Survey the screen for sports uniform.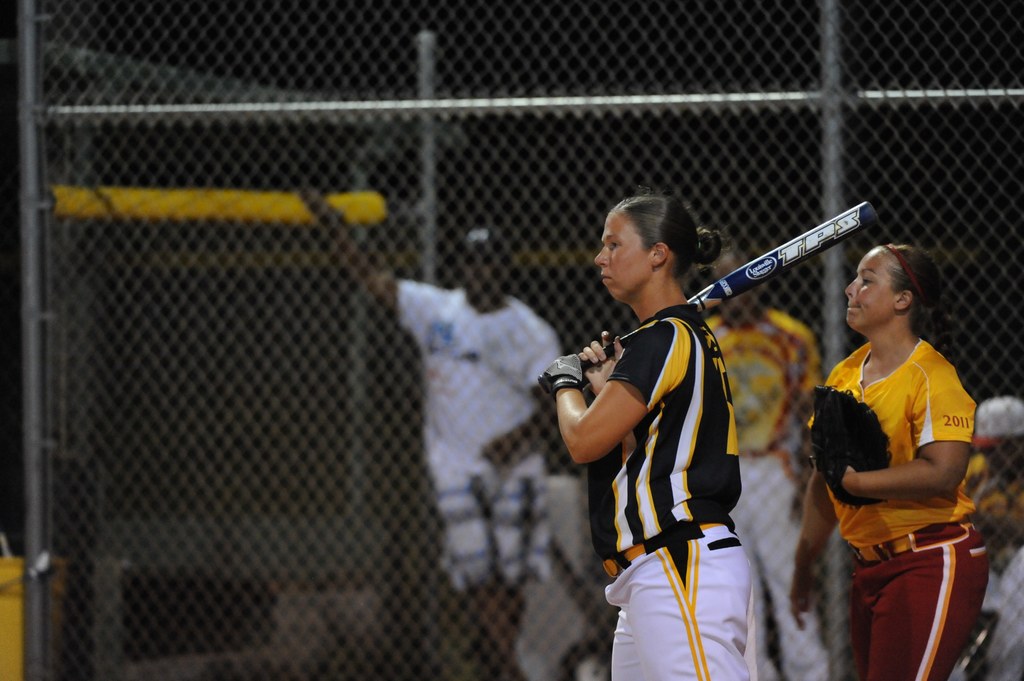
Survey found: box(394, 281, 608, 680).
